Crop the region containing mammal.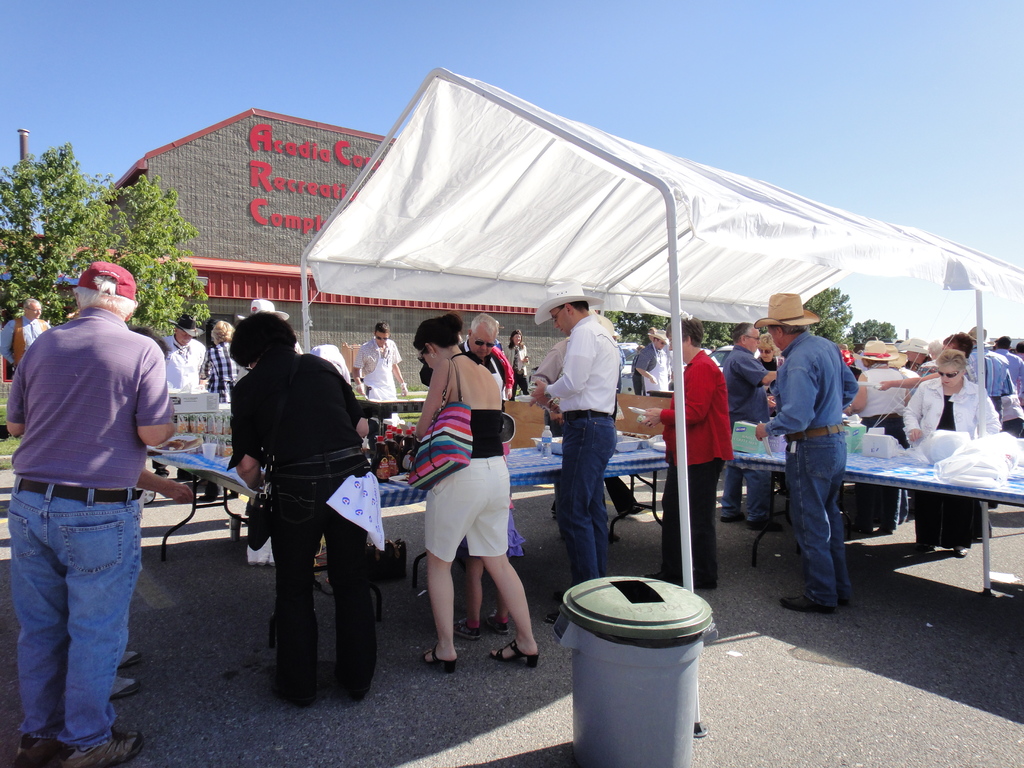
Crop region: [998,332,1023,417].
